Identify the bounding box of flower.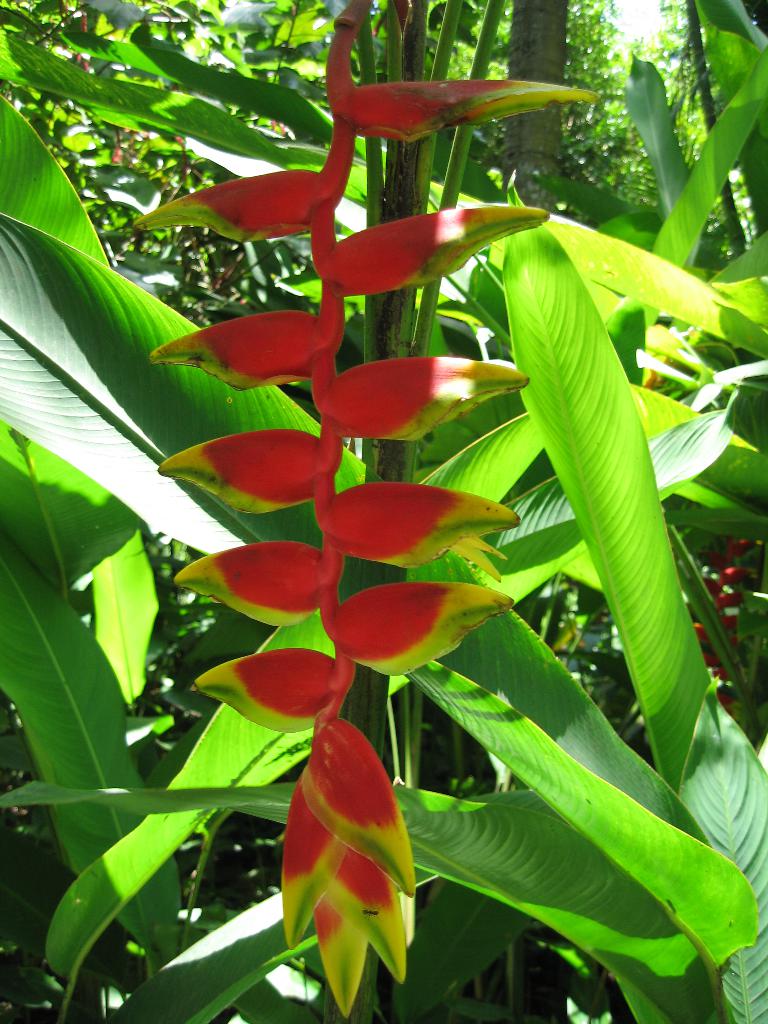
[x1=134, y1=0, x2=604, y2=1023].
